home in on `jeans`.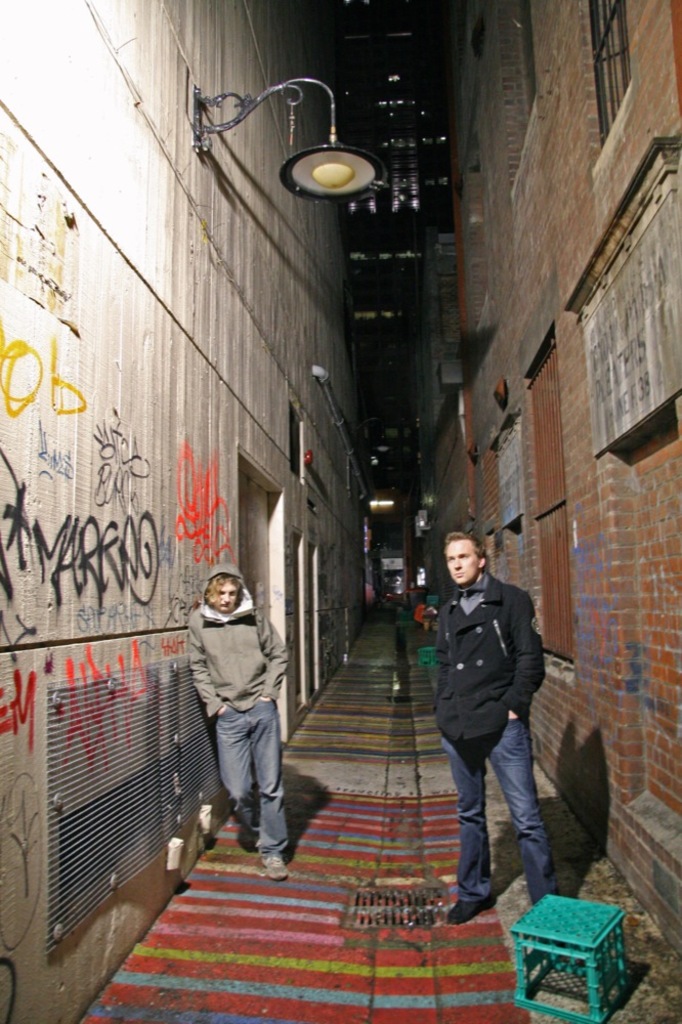
Homed in at 213/700/287/859.
